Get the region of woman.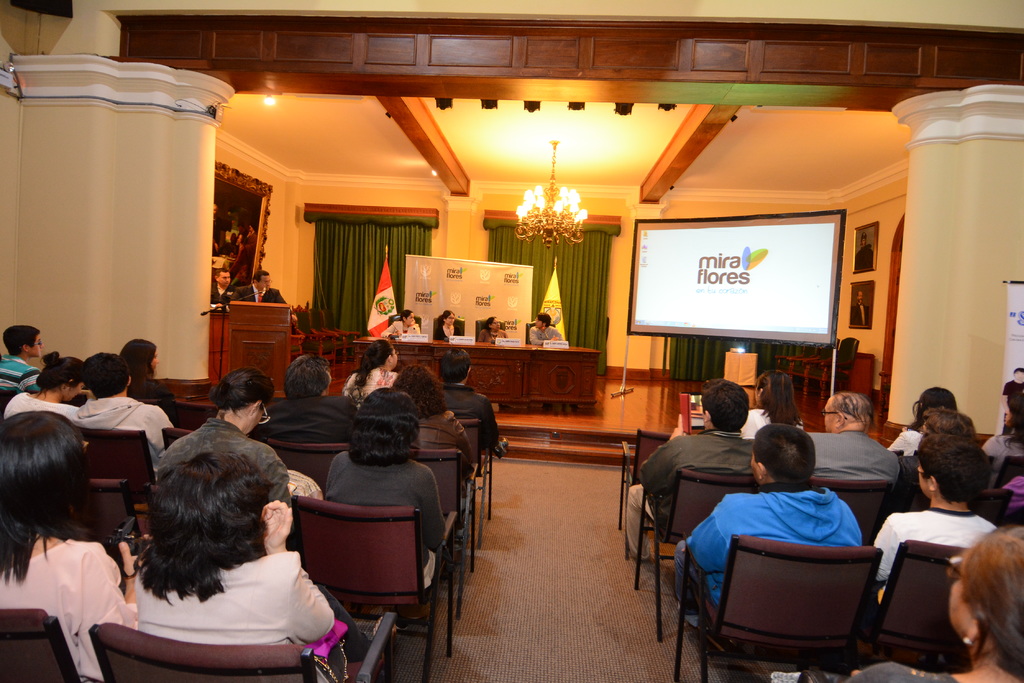
l=321, t=386, r=454, b=591.
